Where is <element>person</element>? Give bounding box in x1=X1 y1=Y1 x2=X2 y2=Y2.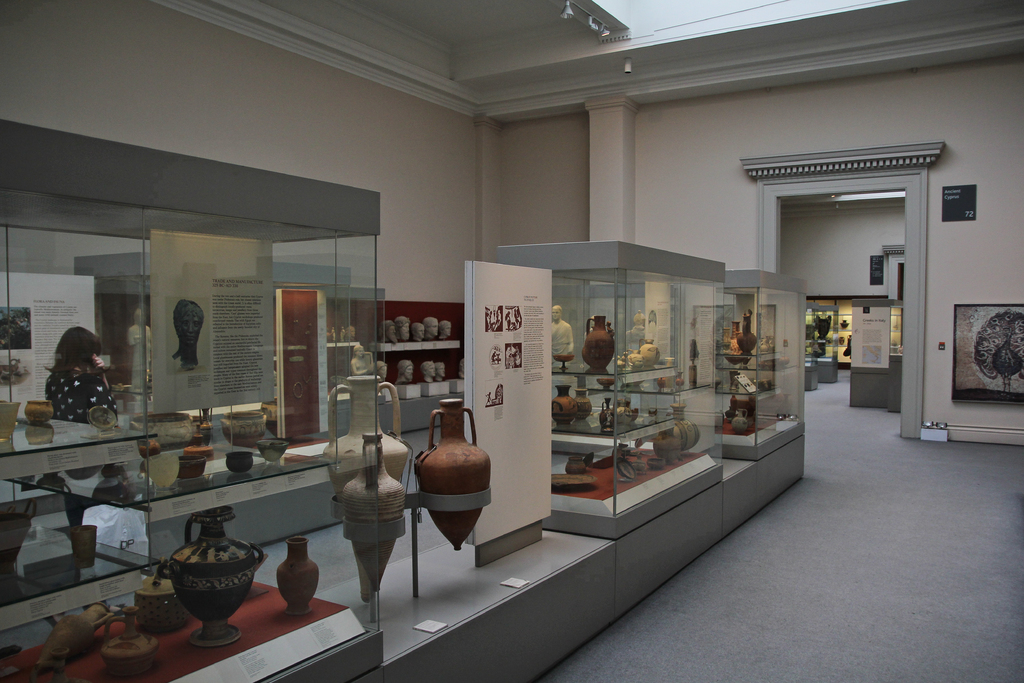
x1=166 y1=295 x2=205 y2=372.
